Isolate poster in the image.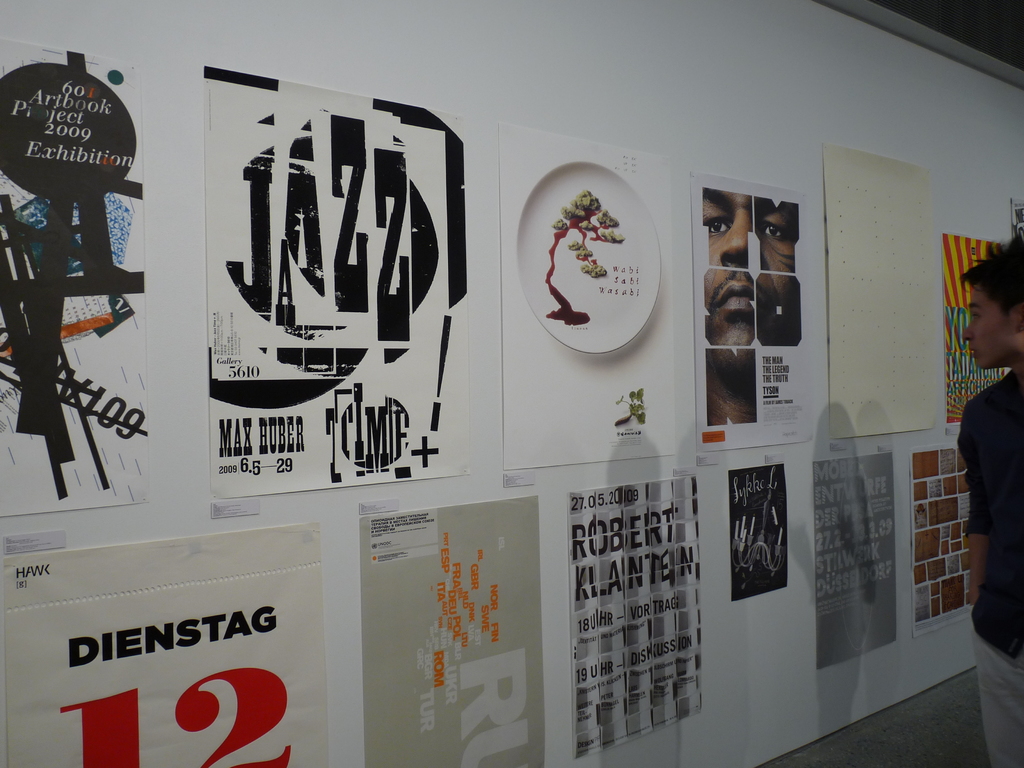
Isolated region: {"left": 195, "top": 63, "right": 499, "bottom": 495}.
